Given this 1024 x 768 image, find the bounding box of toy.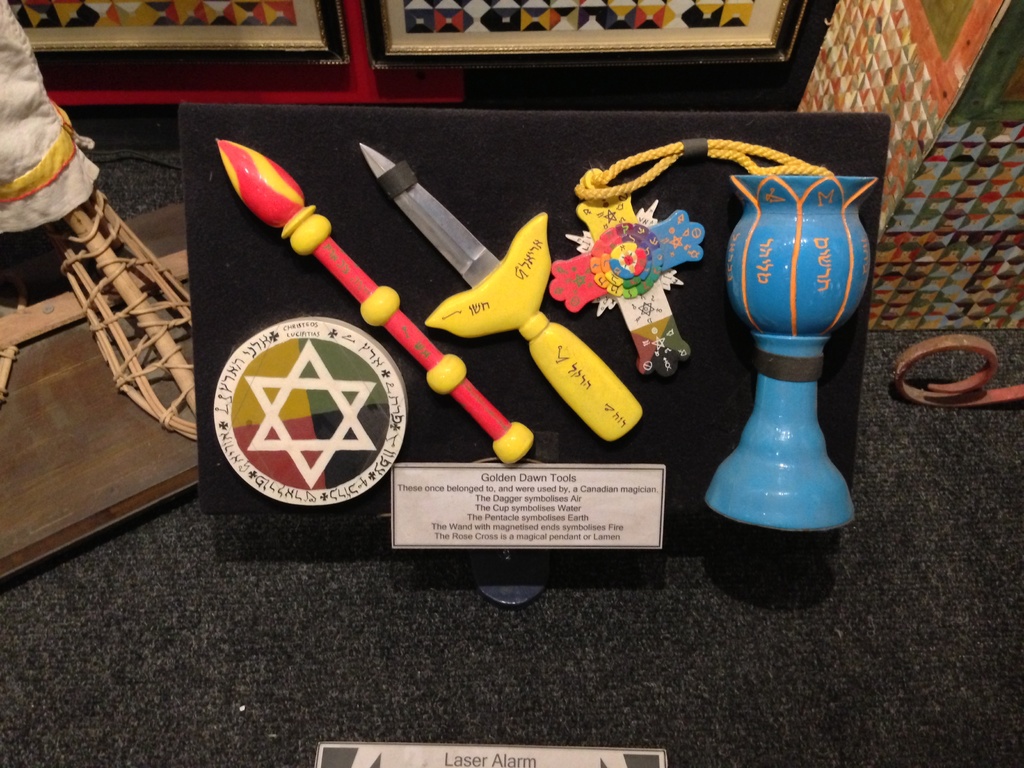
region(358, 141, 644, 444).
